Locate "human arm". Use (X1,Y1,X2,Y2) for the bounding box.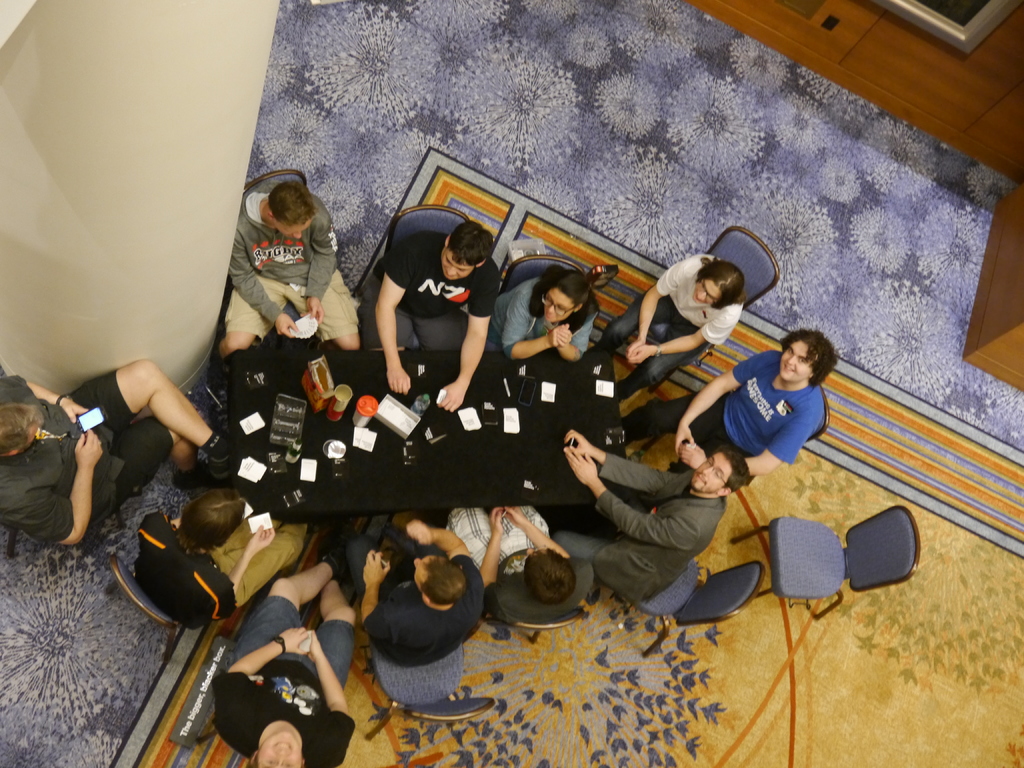
(506,507,570,549).
